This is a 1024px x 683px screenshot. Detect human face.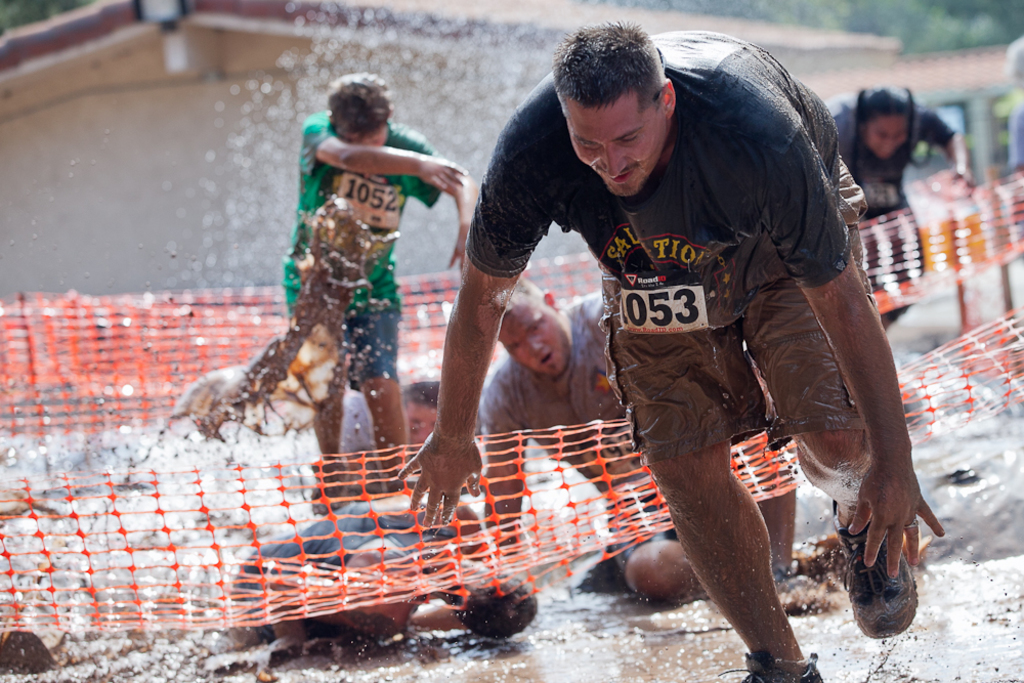
340, 123, 386, 145.
